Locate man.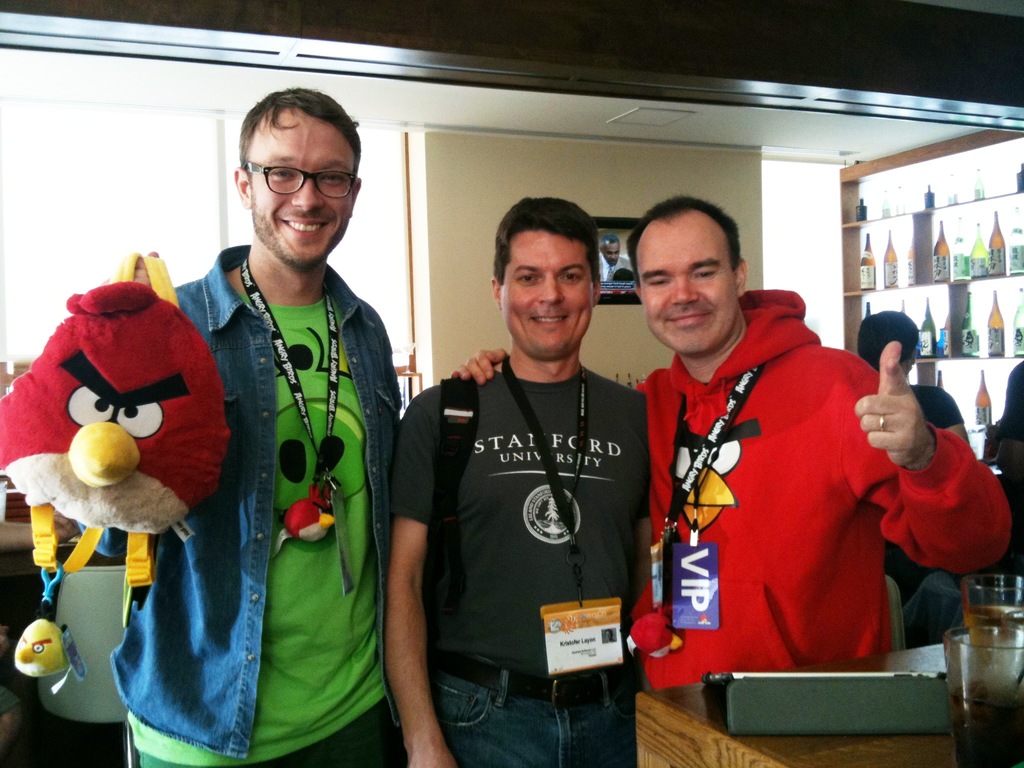
Bounding box: select_region(56, 84, 403, 767).
